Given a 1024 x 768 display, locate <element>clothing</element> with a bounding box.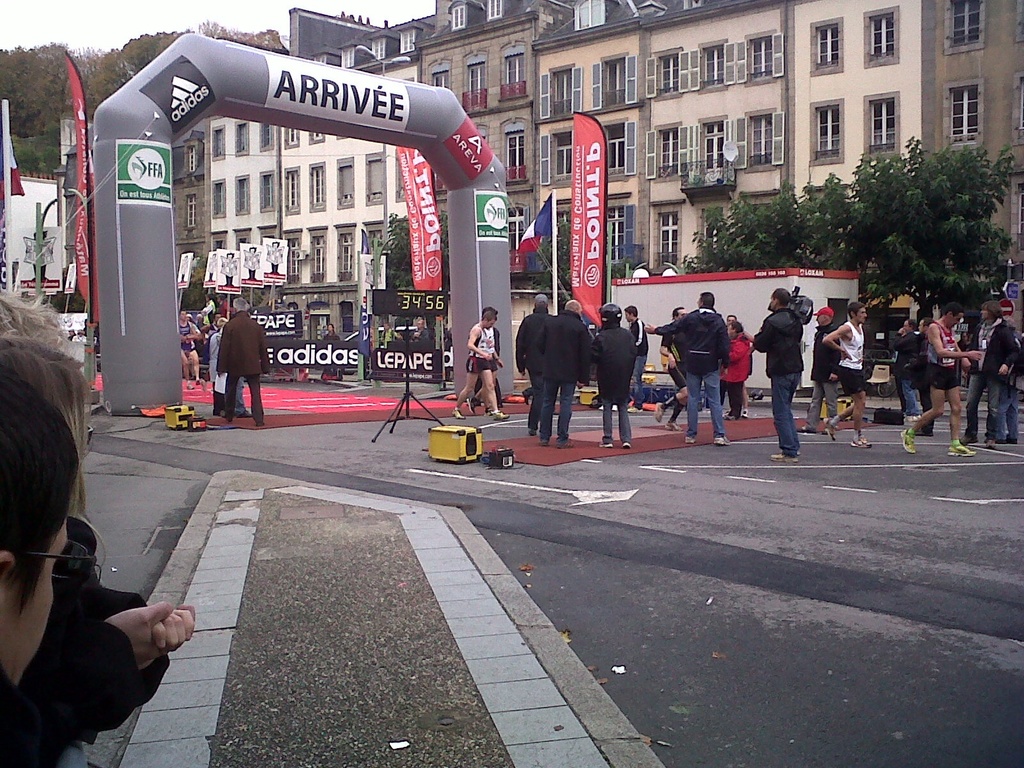
Located: left=542, top=310, right=588, bottom=434.
